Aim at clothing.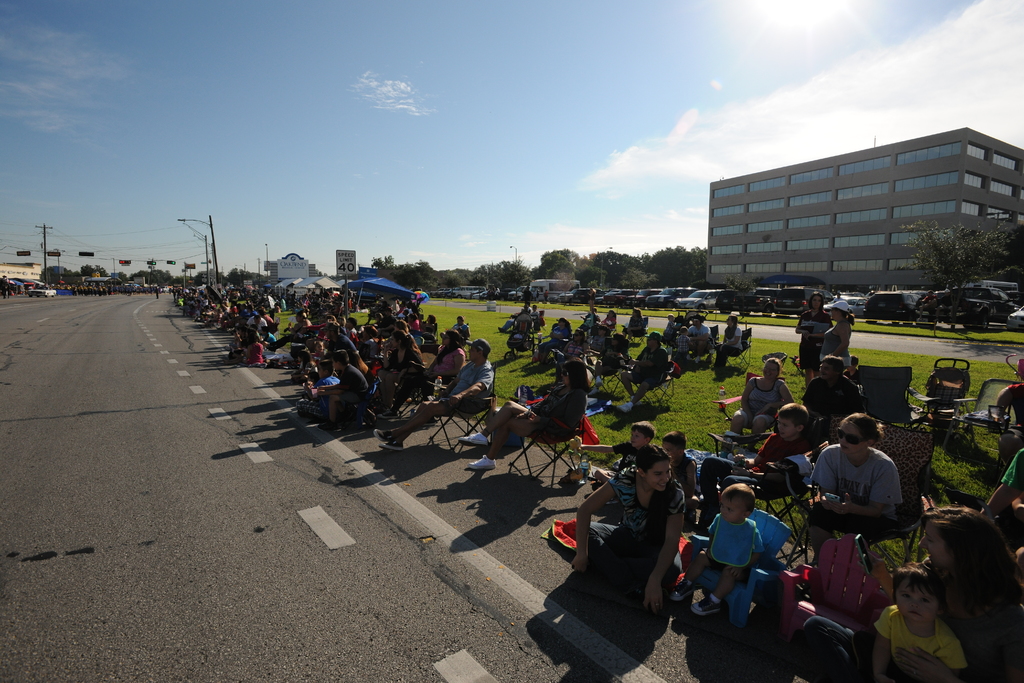
Aimed at bbox=[812, 441, 906, 533].
